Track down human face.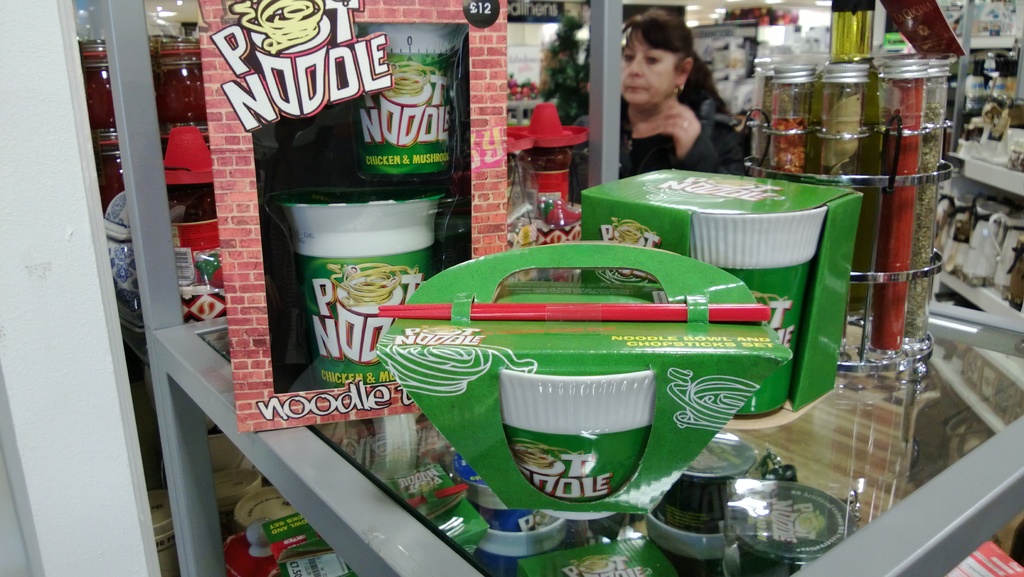
Tracked to x1=622, y1=30, x2=685, y2=112.
